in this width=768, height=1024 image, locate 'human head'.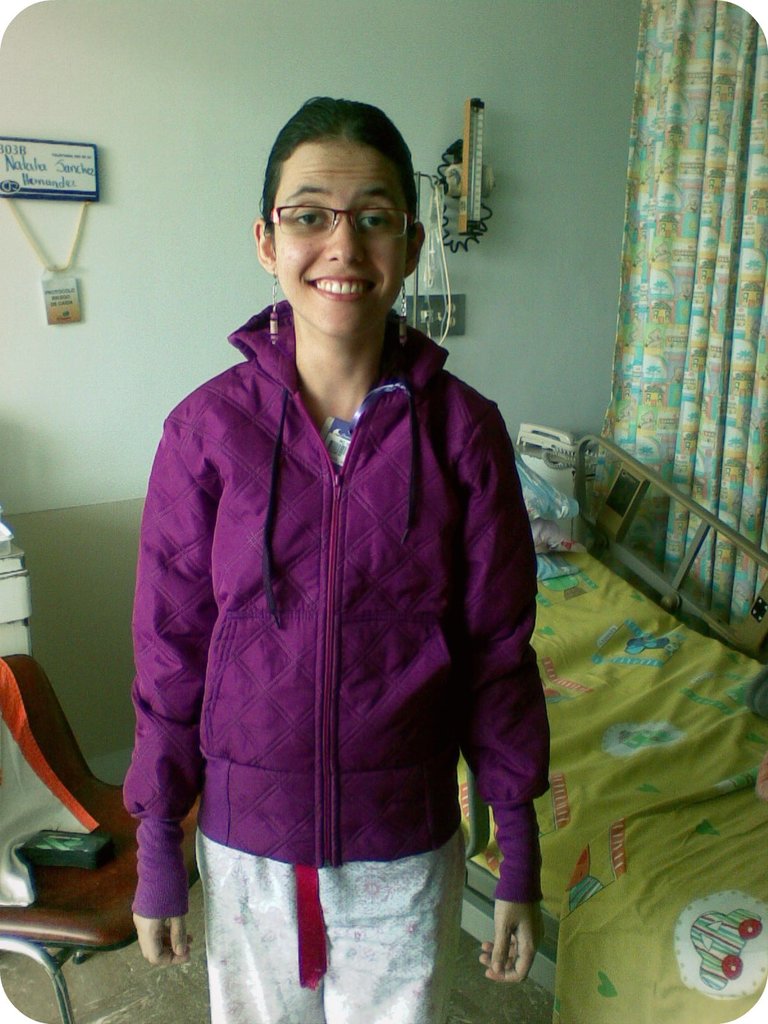
Bounding box: (248, 92, 442, 348).
